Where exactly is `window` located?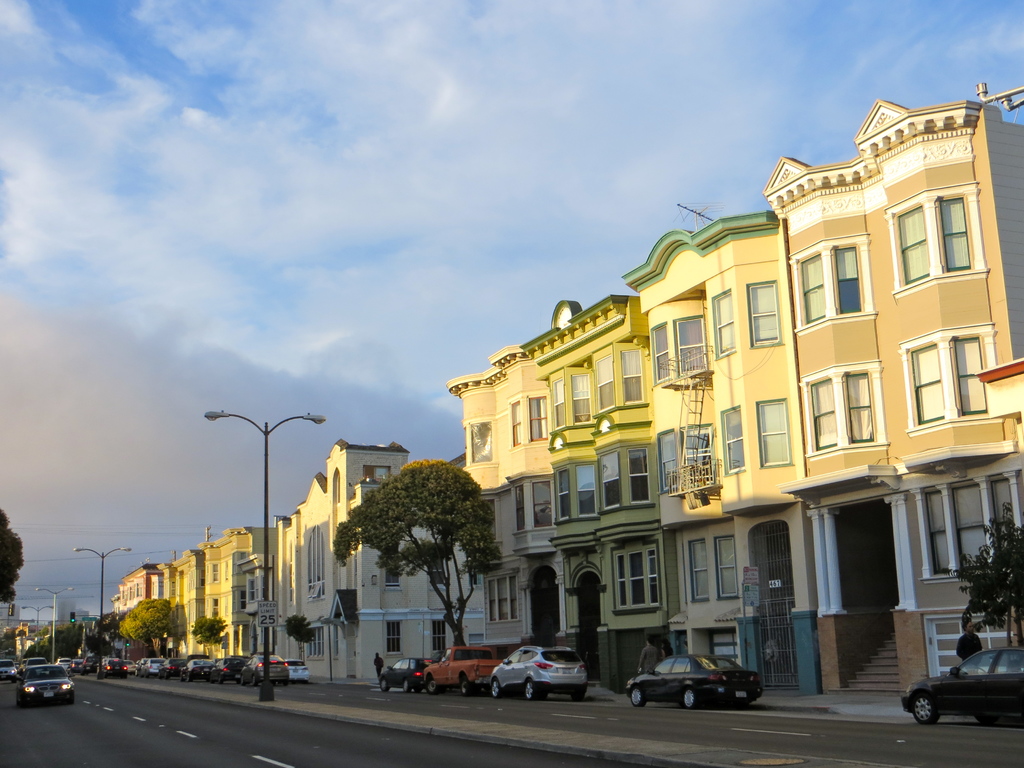
Its bounding box is BBox(596, 353, 615, 413).
